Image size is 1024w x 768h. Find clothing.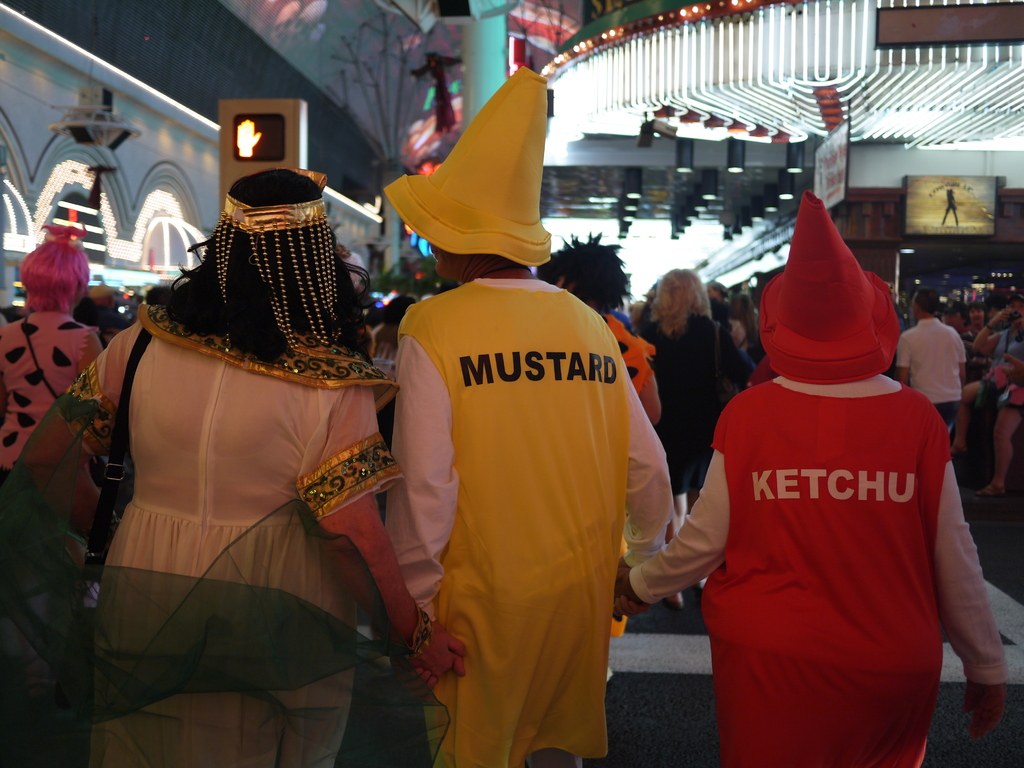
(left=605, top=309, right=661, bottom=392).
